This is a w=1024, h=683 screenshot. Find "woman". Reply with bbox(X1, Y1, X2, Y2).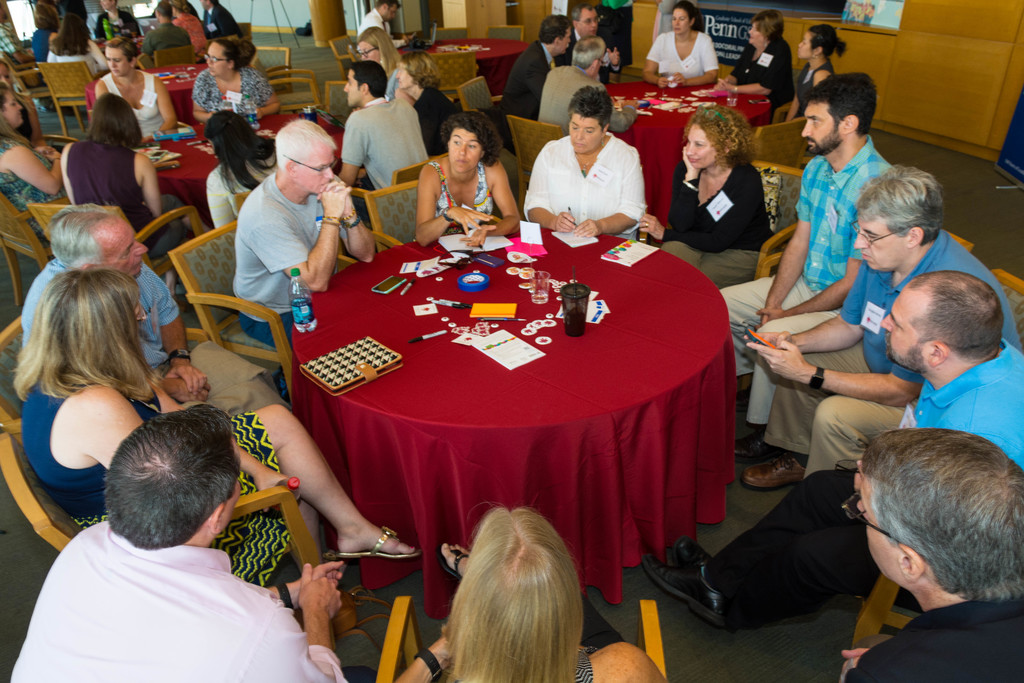
bbox(188, 37, 285, 117).
